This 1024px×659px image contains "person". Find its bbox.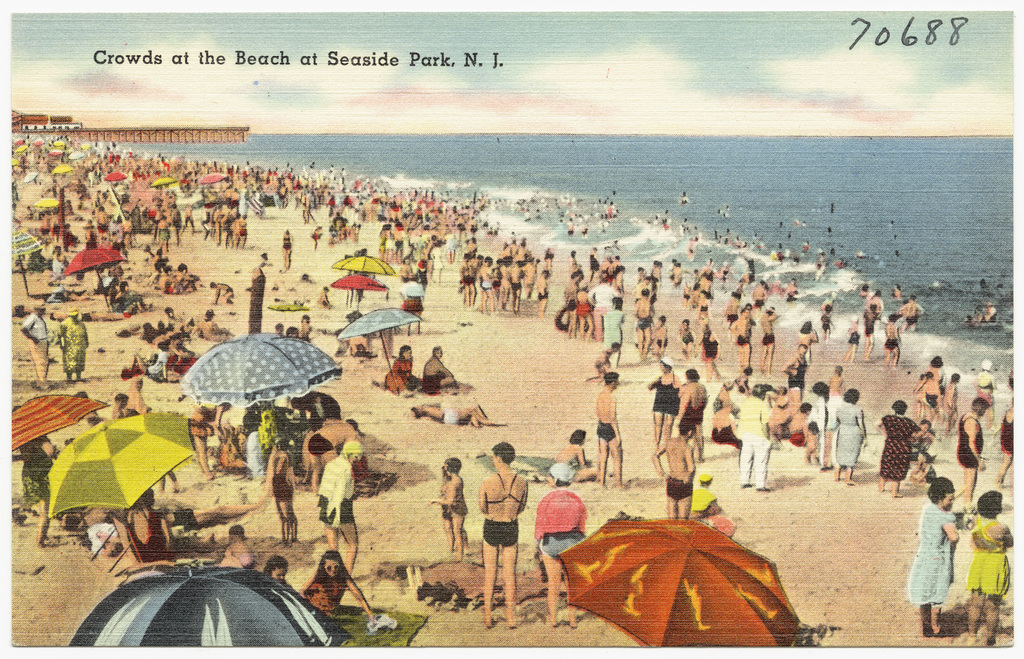
crop(956, 392, 987, 490).
